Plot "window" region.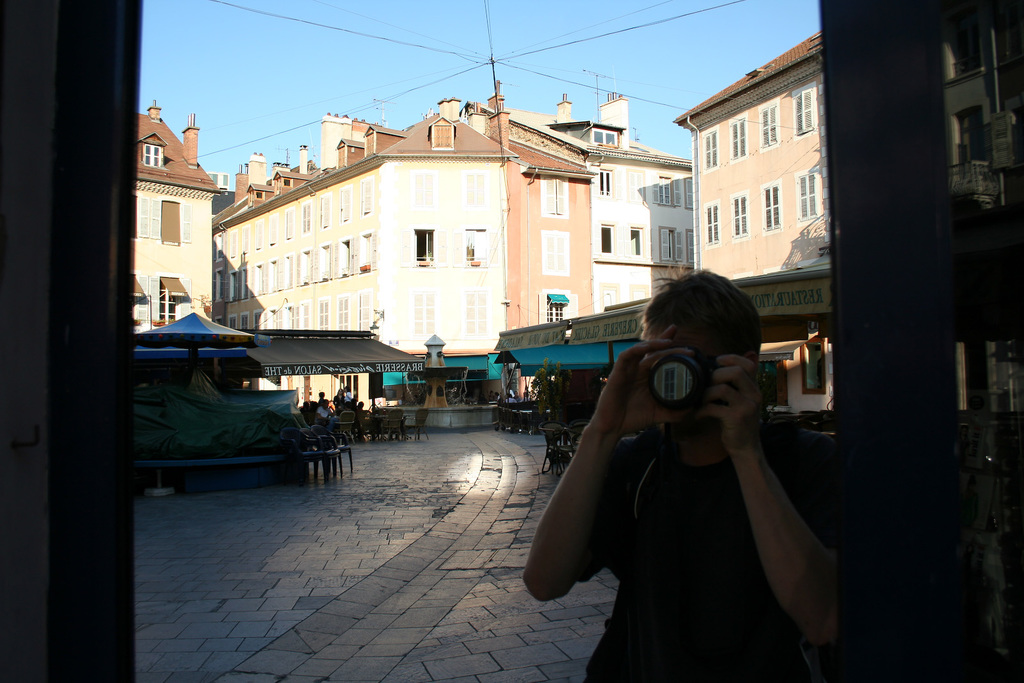
Plotted at box=[724, 195, 749, 238].
